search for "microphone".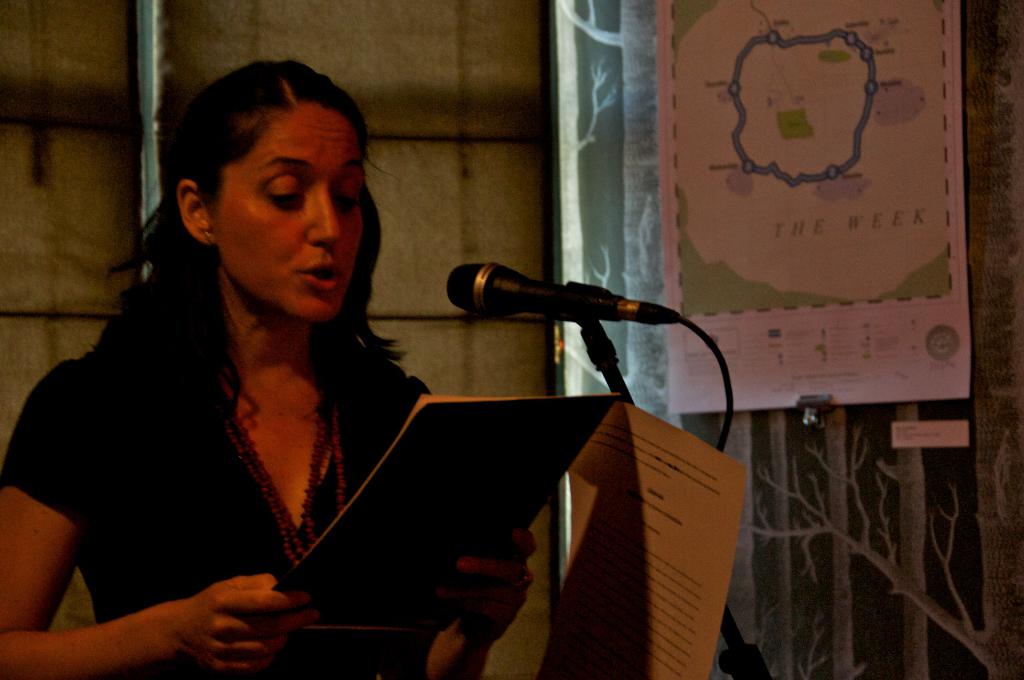
Found at 450 263 682 327.
